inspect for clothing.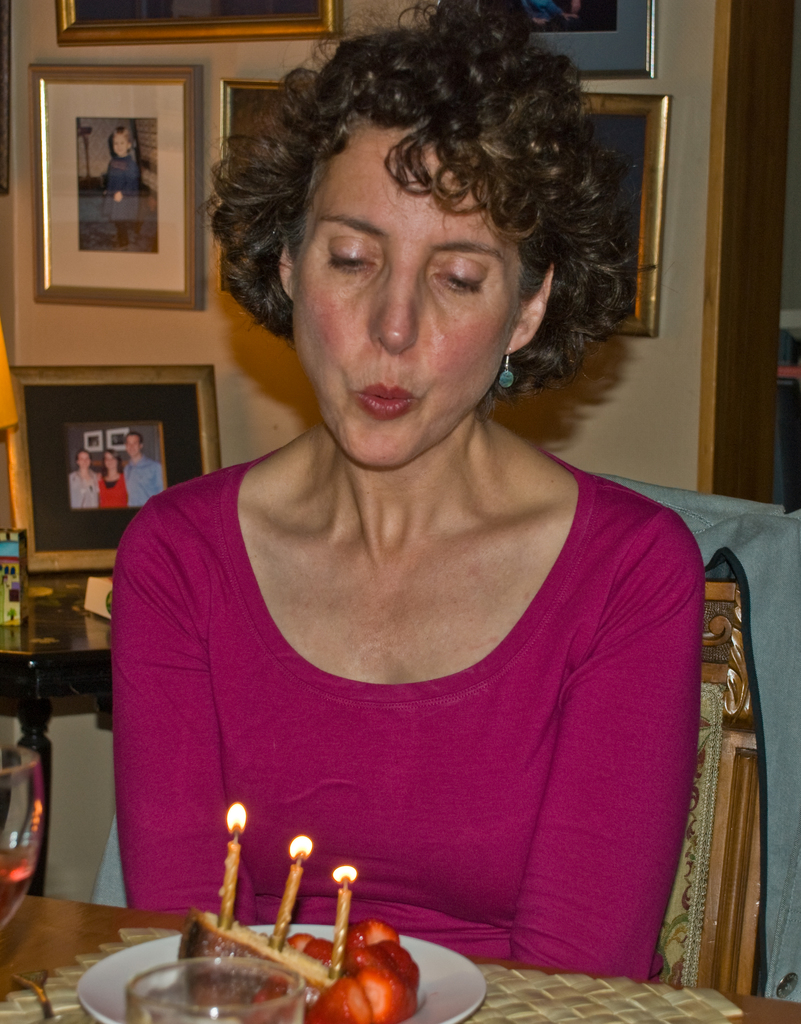
Inspection: detection(124, 449, 164, 509).
